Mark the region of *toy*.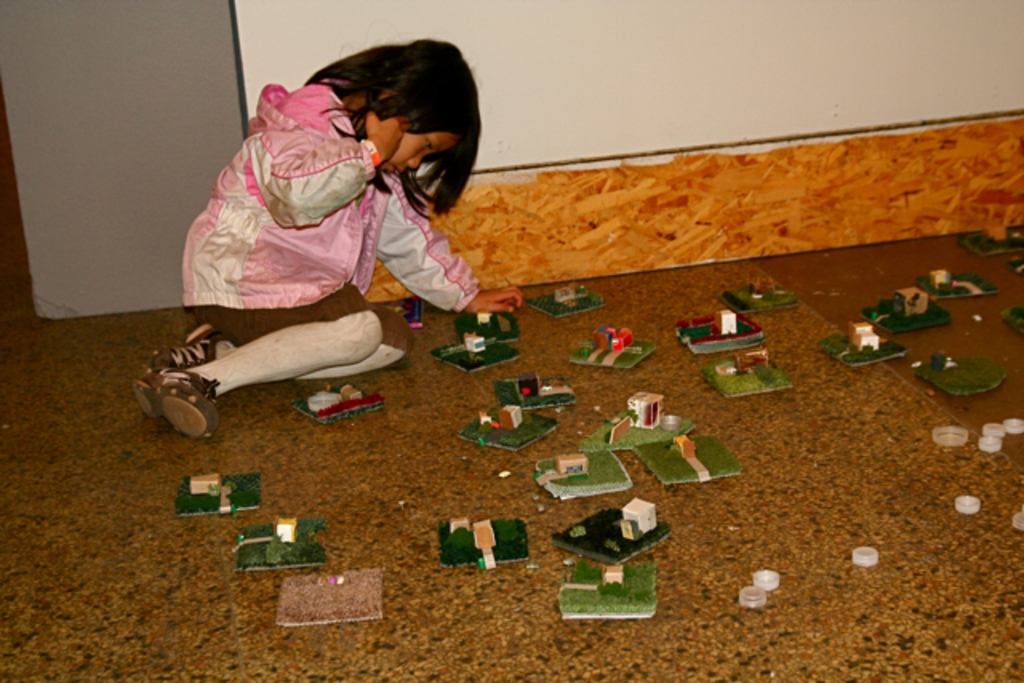
Region: [704, 353, 792, 398].
